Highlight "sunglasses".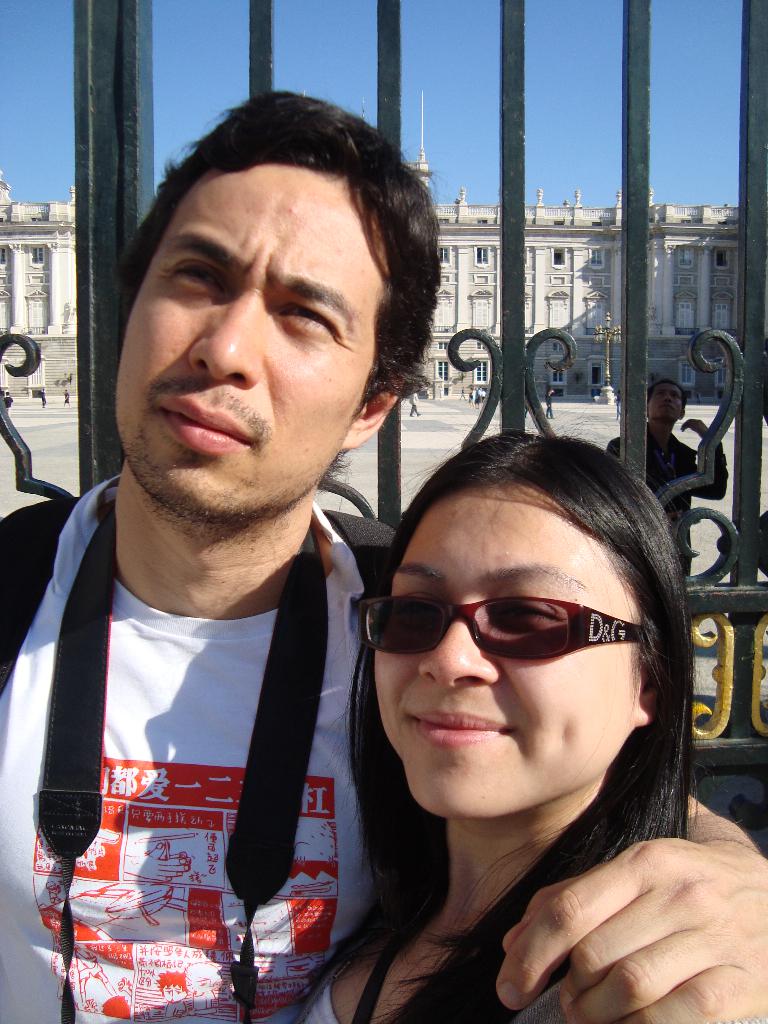
Highlighted region: bbox=[362, 599, 639, 659].
